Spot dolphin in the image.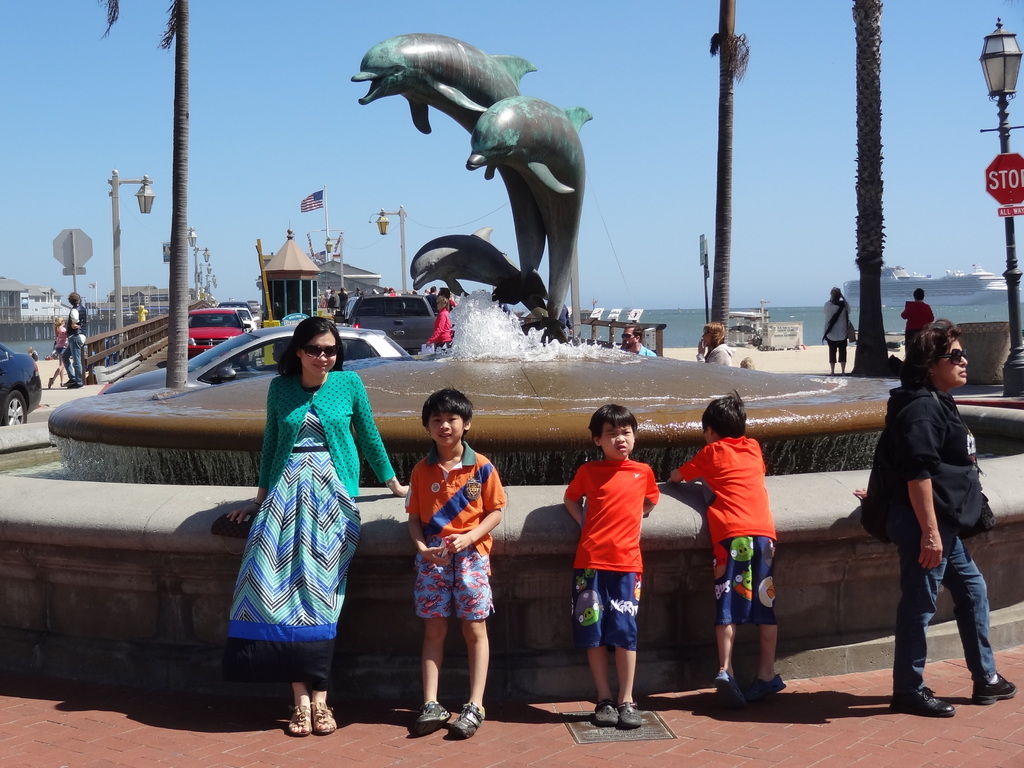
dolphin found at [left=465, top=94, right=596, bottom=340].
